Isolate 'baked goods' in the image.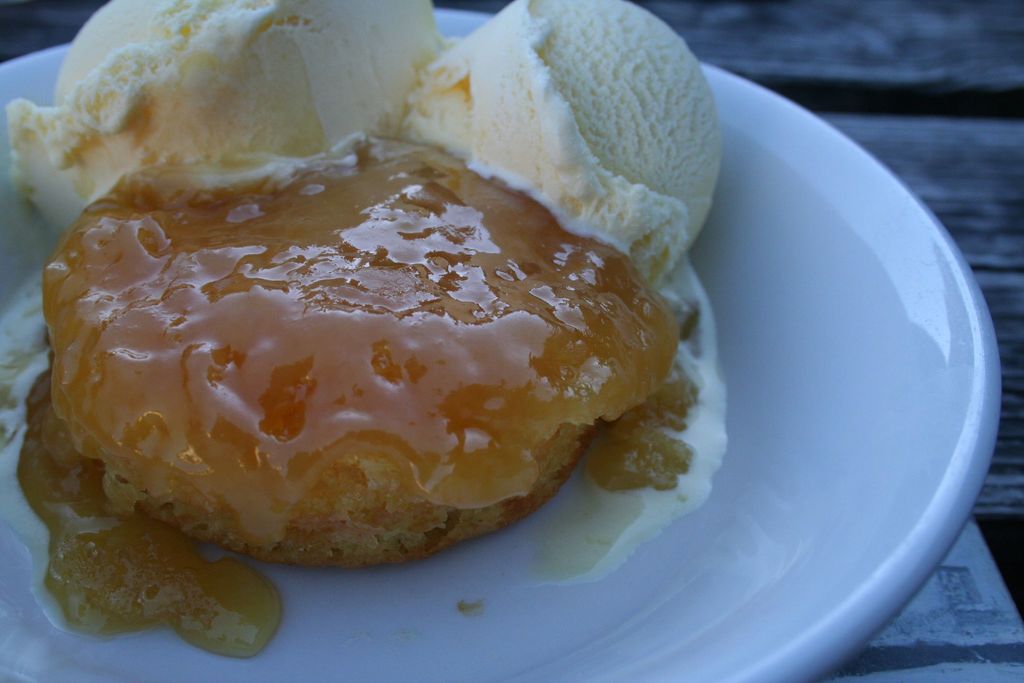
Isolated region: <box>0,0,737,659</box>.
